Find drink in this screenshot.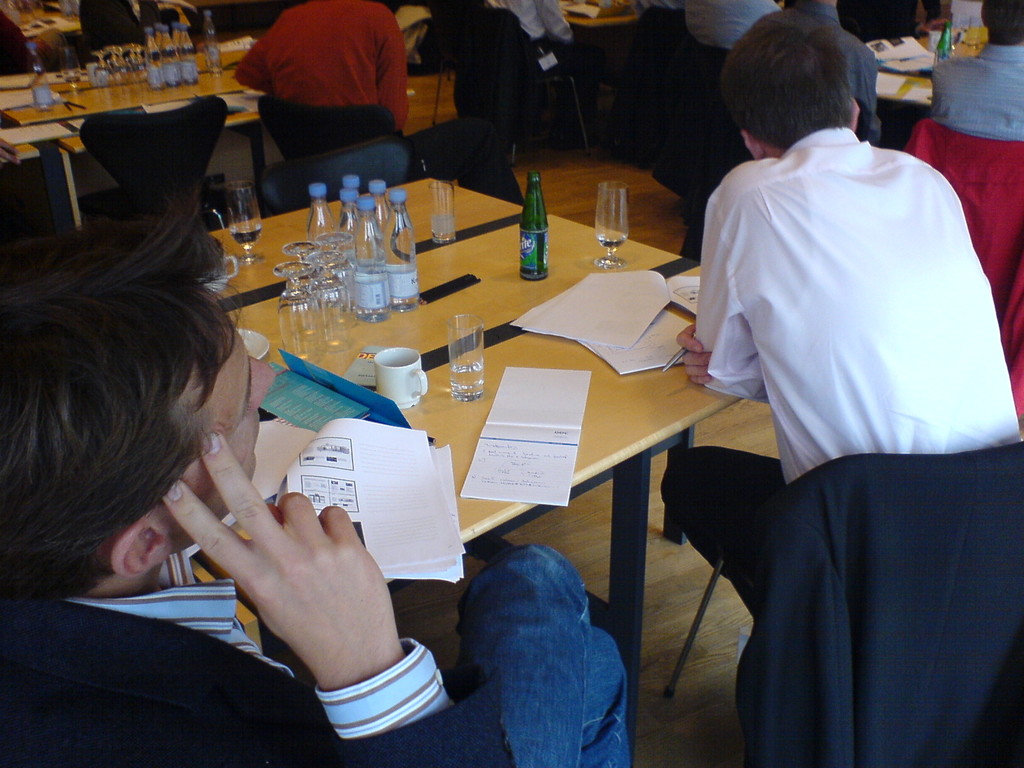
The bounding box for drink is box=[230, 223, 260, 244].
